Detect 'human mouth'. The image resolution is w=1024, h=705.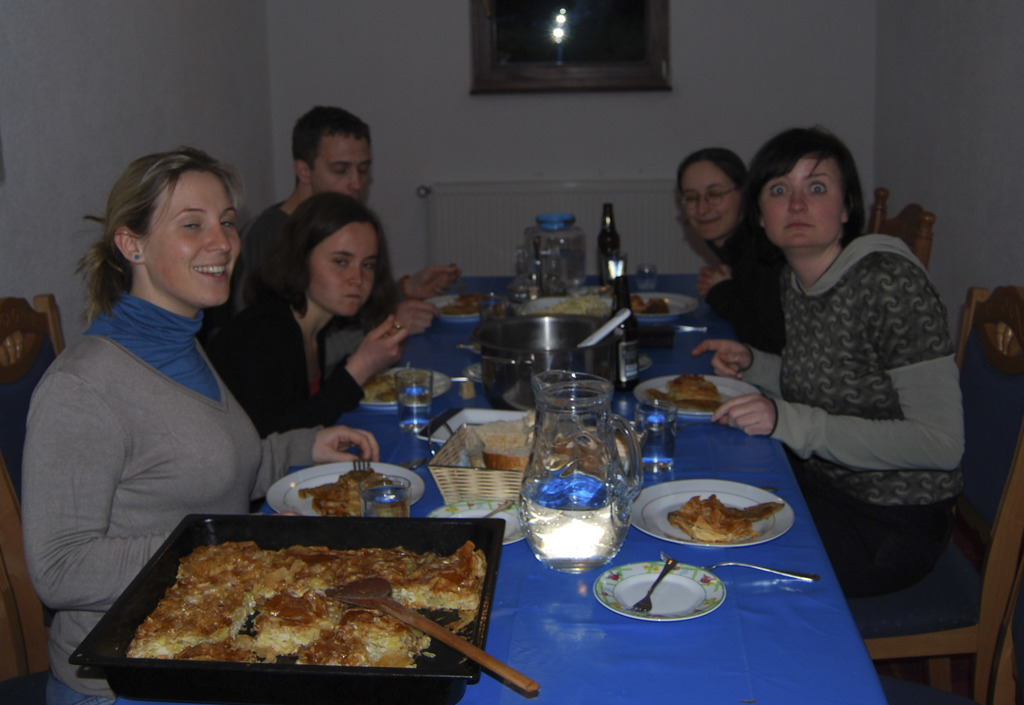
BBox(188, 254, 233, 288).
